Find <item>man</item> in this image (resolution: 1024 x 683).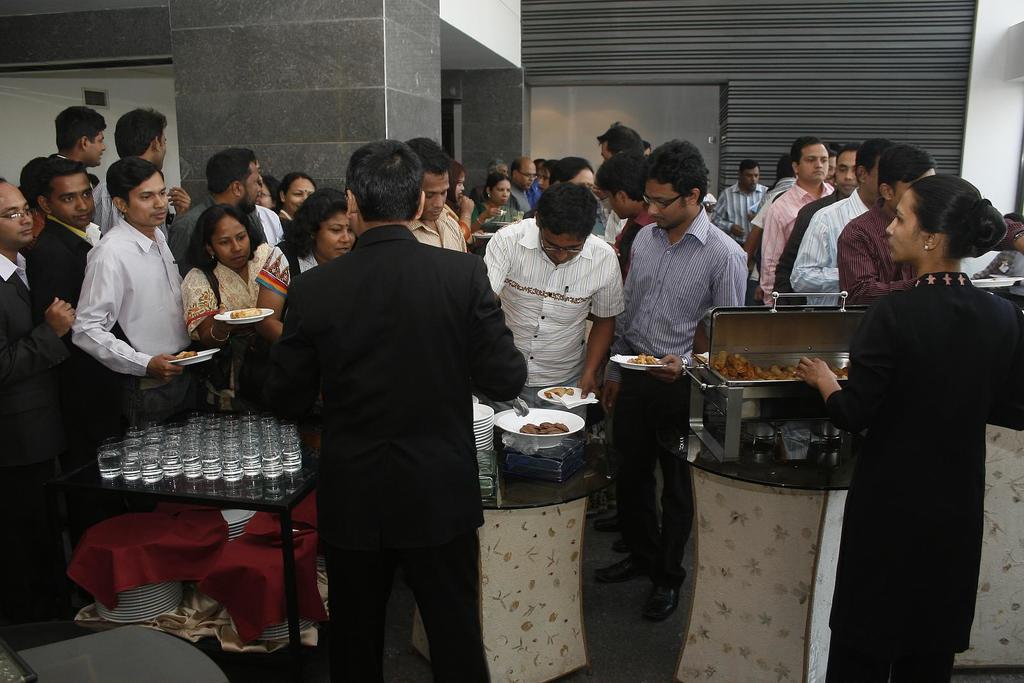
[710, 163, 771, 241].
